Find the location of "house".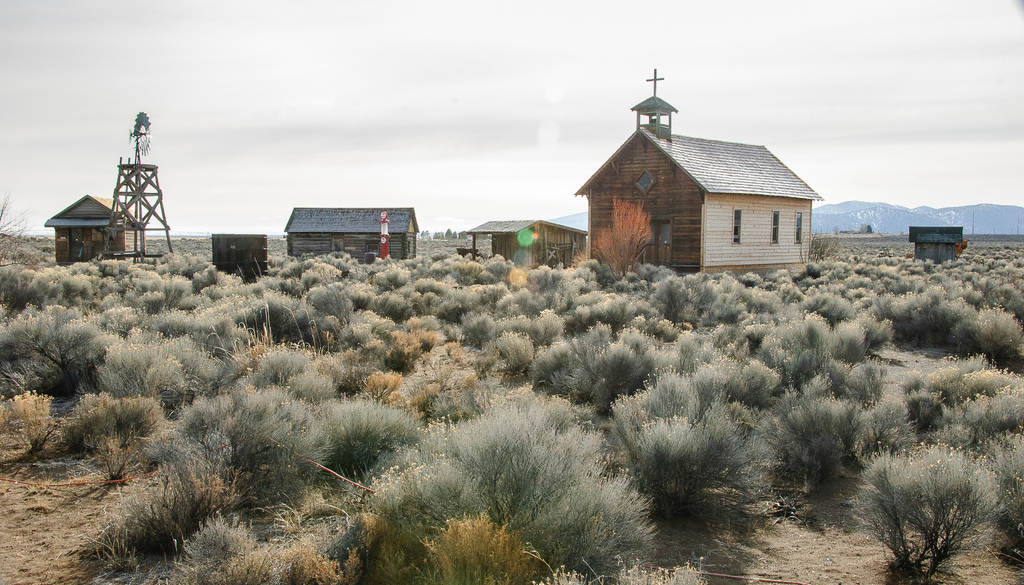
Location: {"x1": 455, "y1": 220, "x2": 593, "y2": 275}.
